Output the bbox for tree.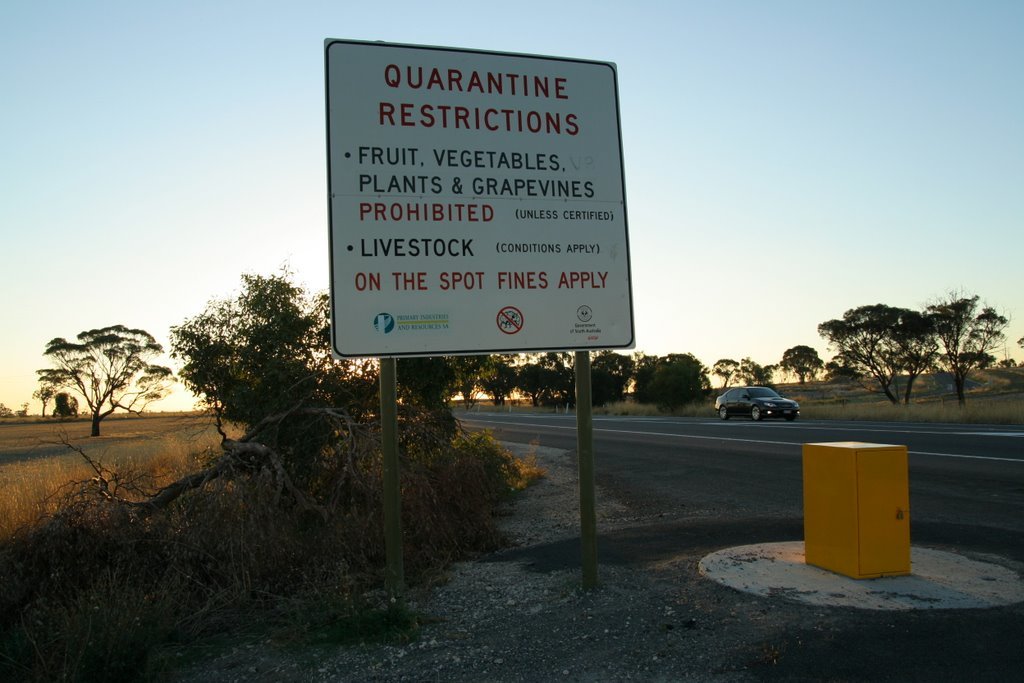
<region>738, 354, 788, 384</region>.
